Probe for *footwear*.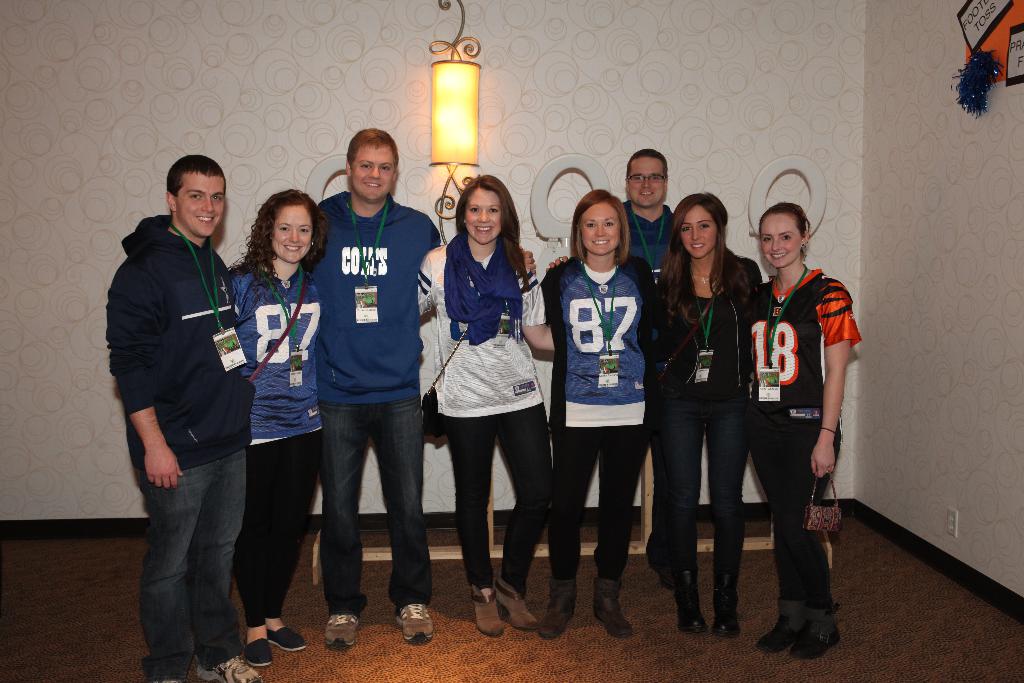
Probe result: (244,620,272,667).
